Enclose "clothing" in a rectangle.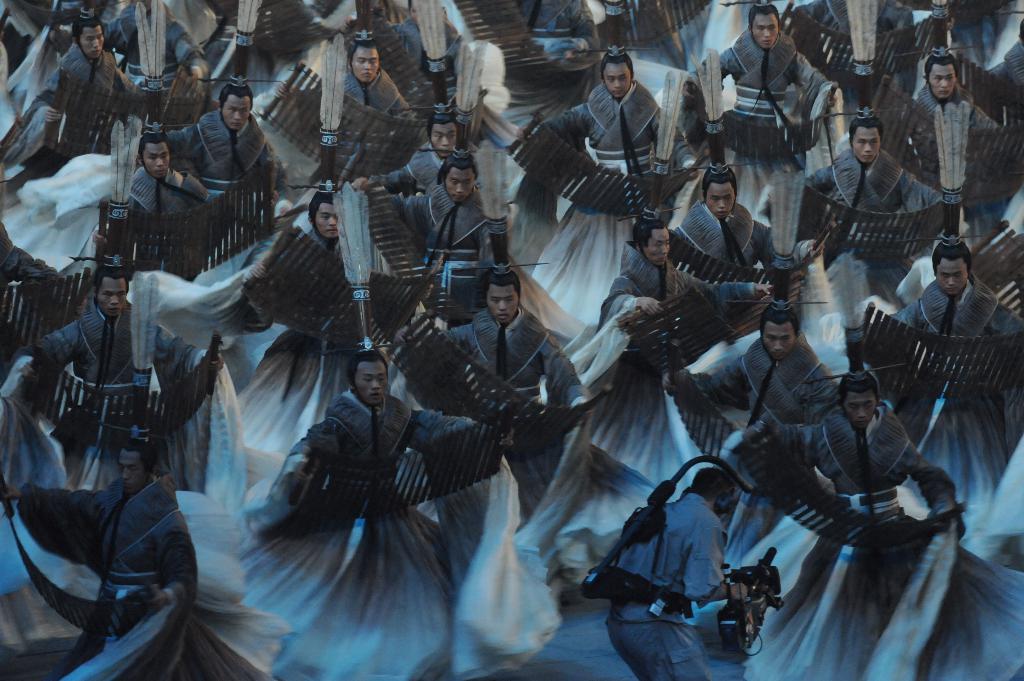
22/312/228/463.
